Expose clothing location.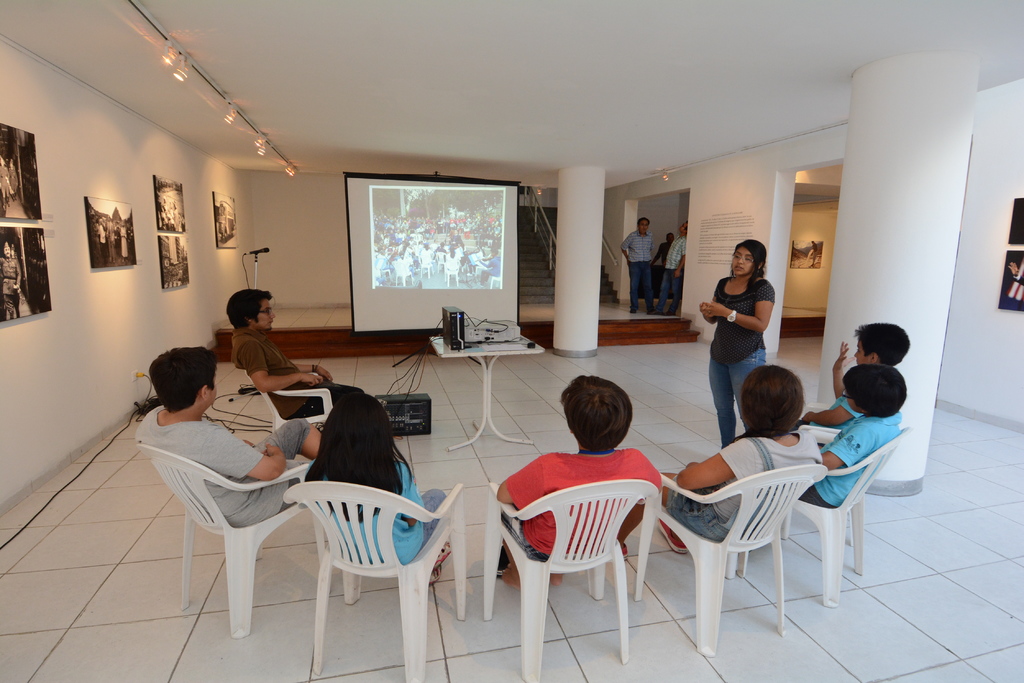
Exposed at box=[815, 407, 895, 501].
